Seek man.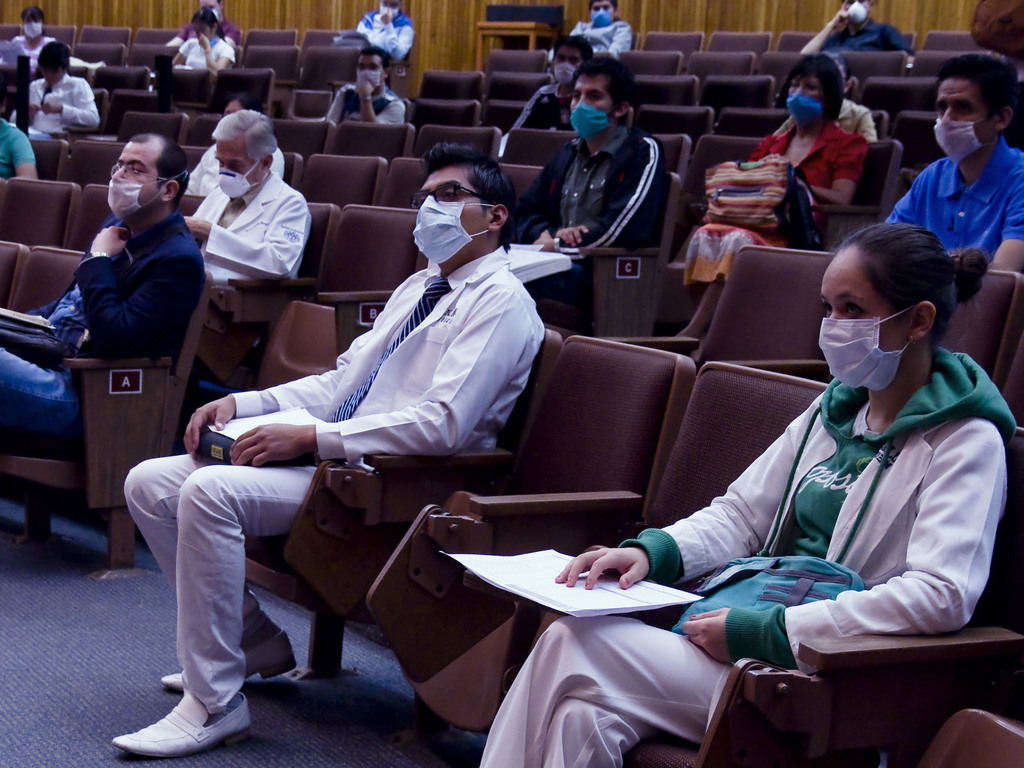
bbox(512, 36, 593, 130).
